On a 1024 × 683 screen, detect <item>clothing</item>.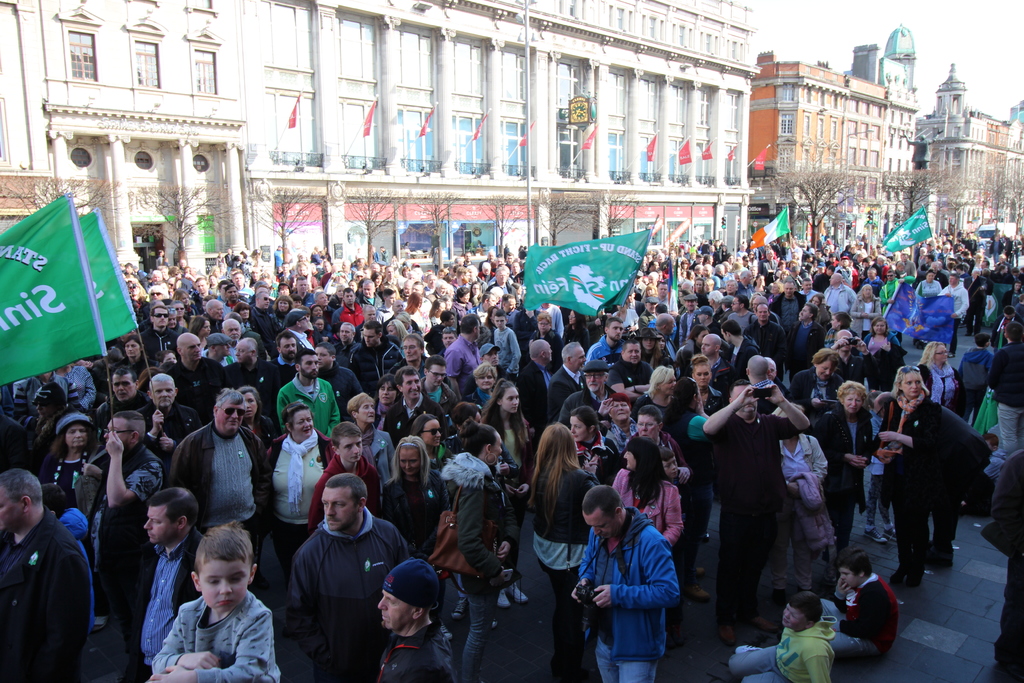
816, 570, 895, 666.
